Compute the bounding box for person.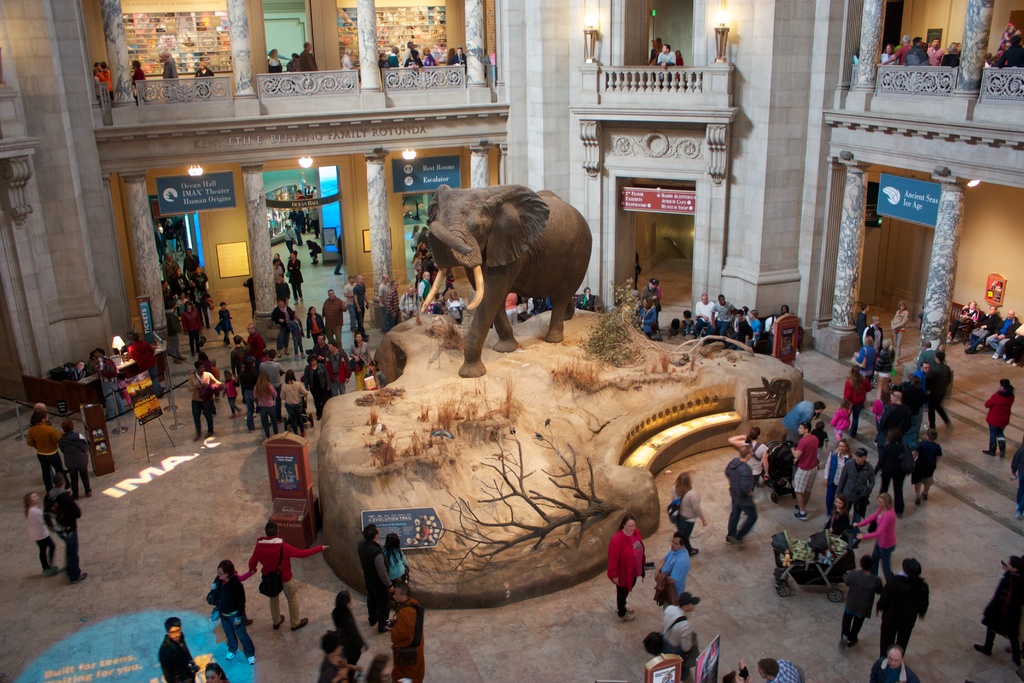
285 224 296 250.
